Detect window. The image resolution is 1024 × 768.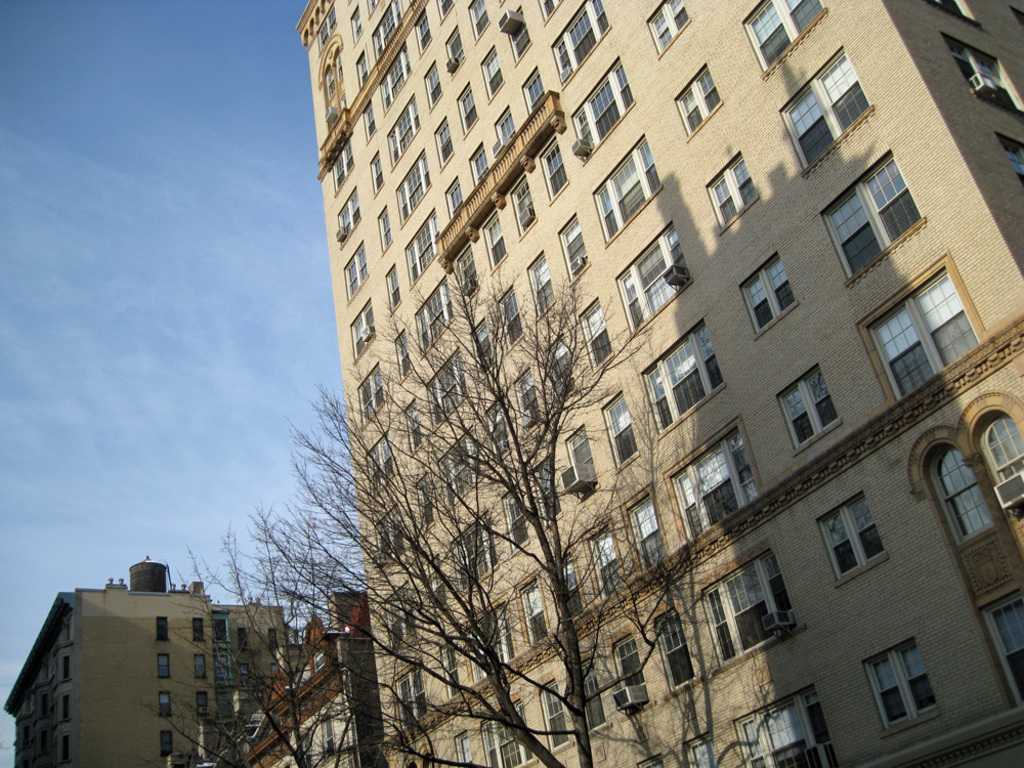
region(816, 150, 927, 287).
